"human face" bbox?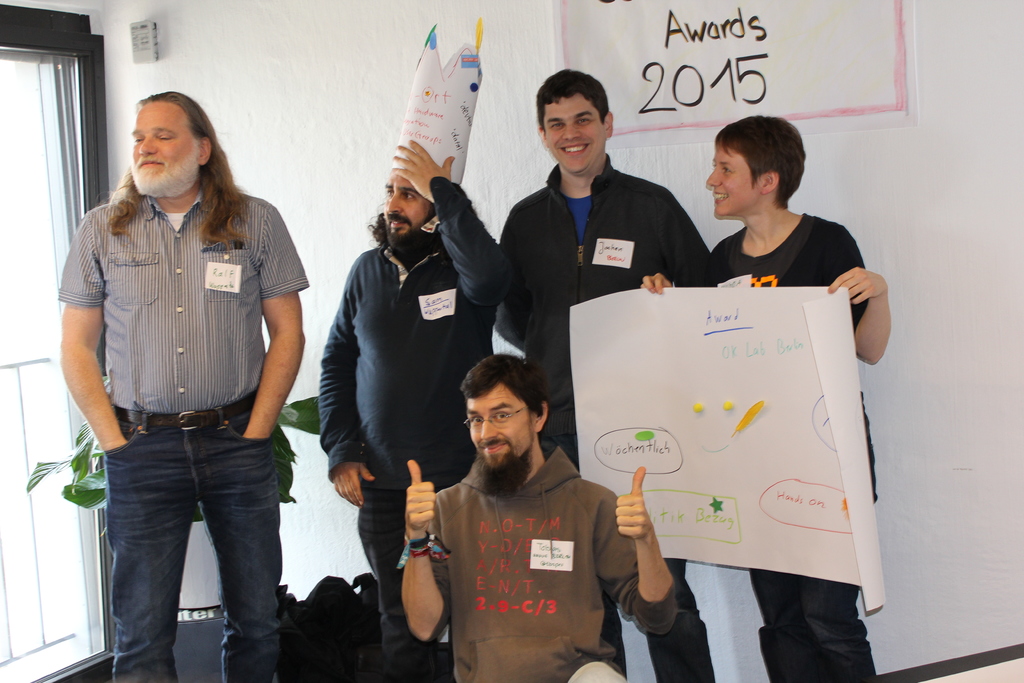
[left=542, top=97, right=605, bottom=179]
